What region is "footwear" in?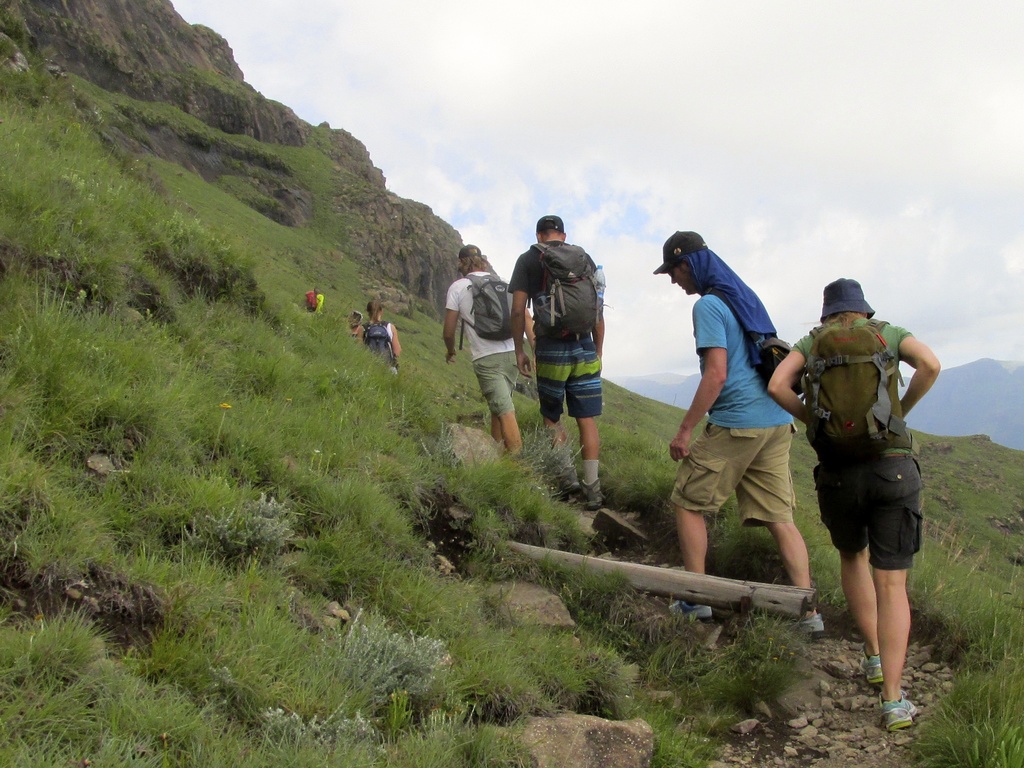
578, 479, 609, 510.
